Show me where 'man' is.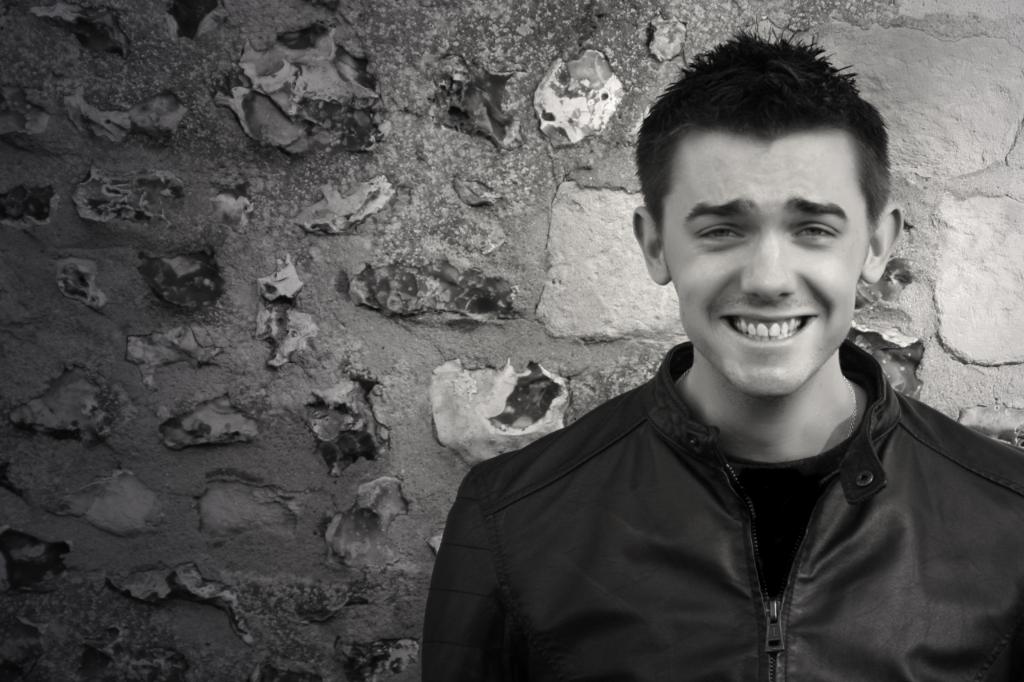
'man' is at locate(418, 25, 1023, 681).
